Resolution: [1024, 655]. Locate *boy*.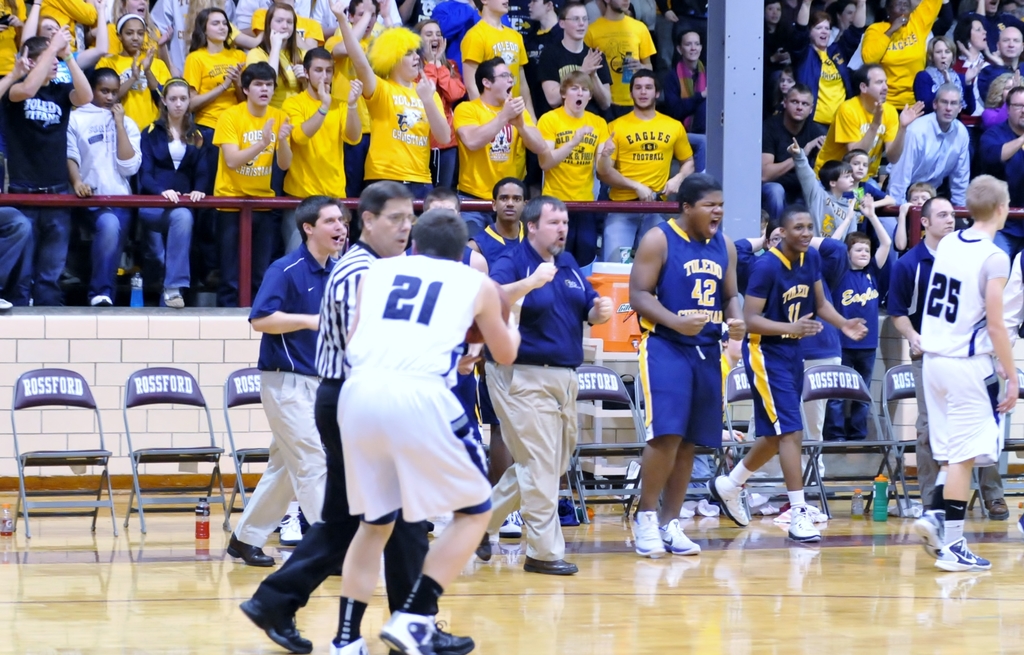
(x1=534, y1=74, x2=612, y2=266).
